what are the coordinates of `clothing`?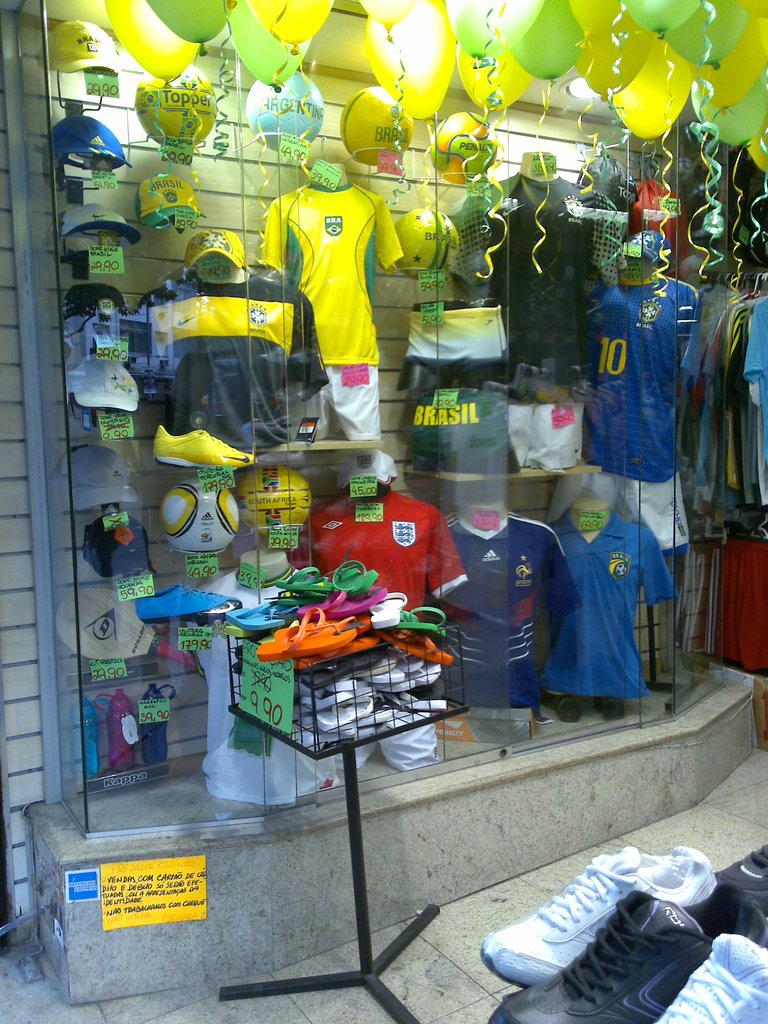
{"x1": 262, "y1": 179, "x2": 403, "y2": 440}.
